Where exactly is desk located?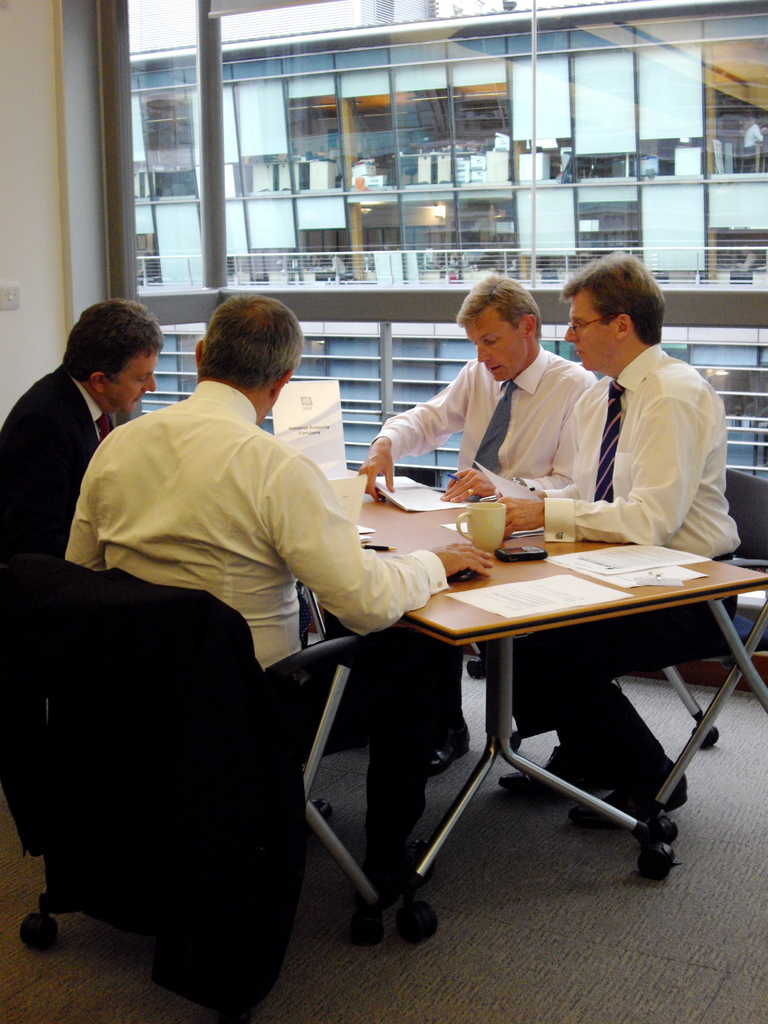
Its bounding box is {"x1": 294, "y1": 475, "x2": 761, "y2": 928}.
